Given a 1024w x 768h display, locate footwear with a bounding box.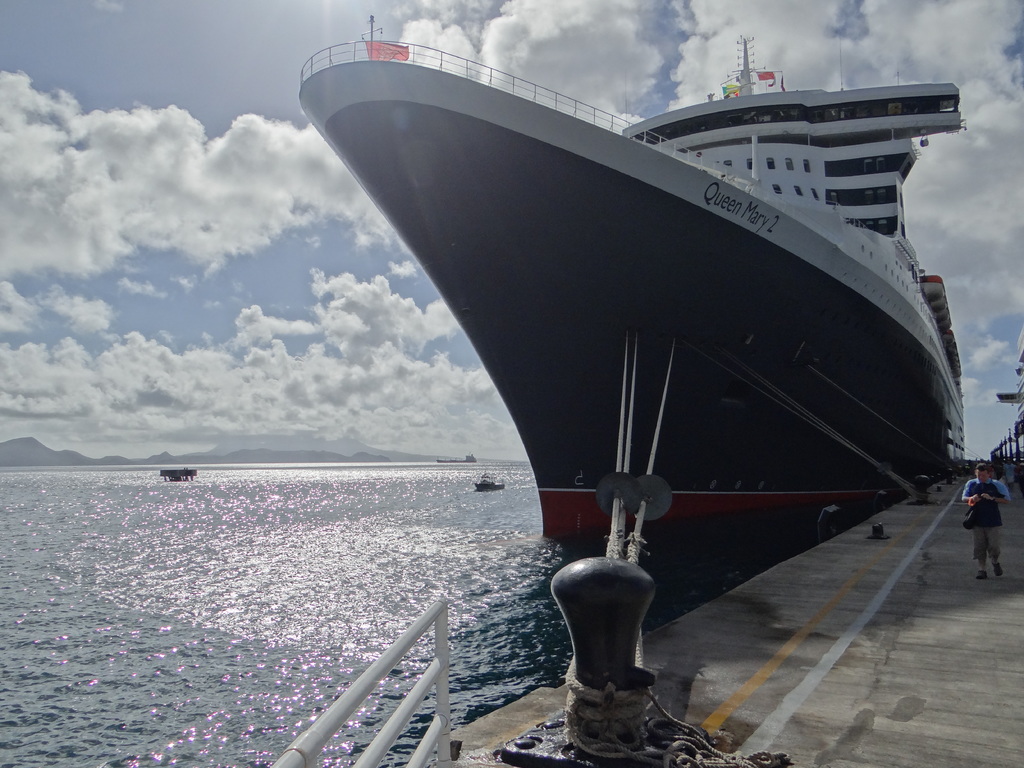
Located: 973, 565, 986, 577.
